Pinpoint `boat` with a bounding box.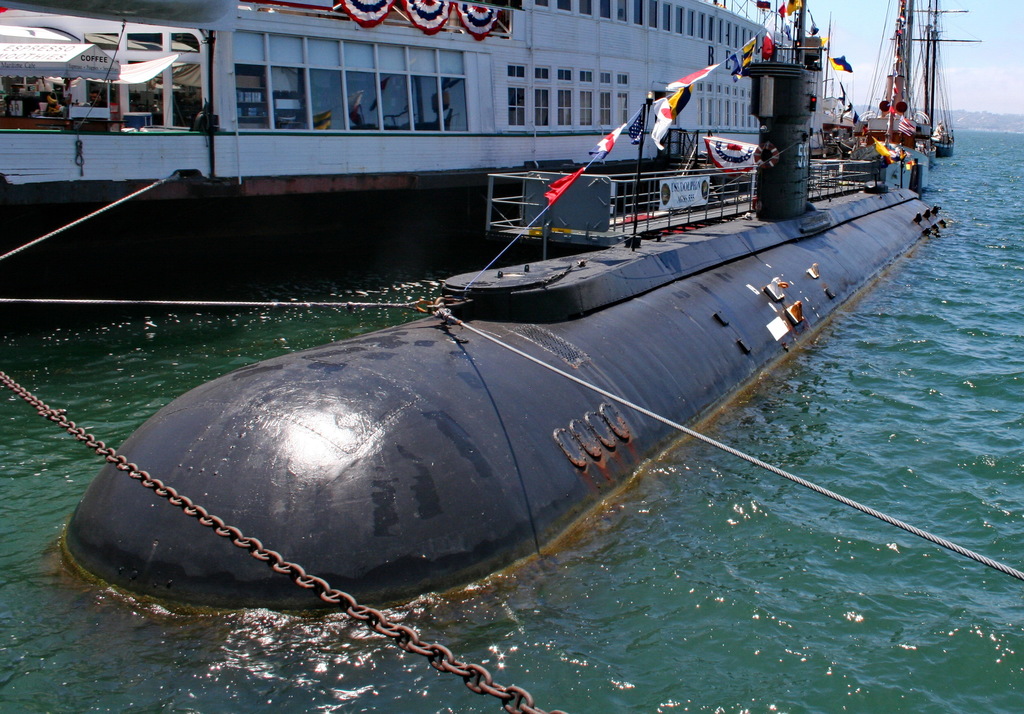
(0, 0, 868, 333).
